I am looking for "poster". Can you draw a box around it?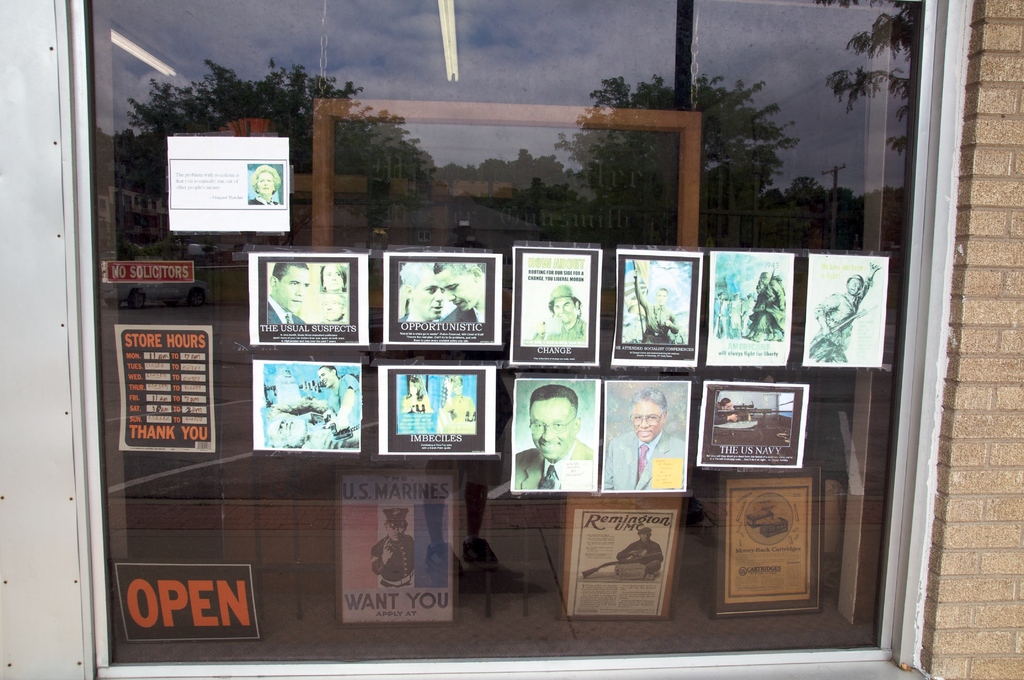
Sure, the bounding box is {"x1": 378, "y1": 359, "x2": 500, "y2": 455}.
